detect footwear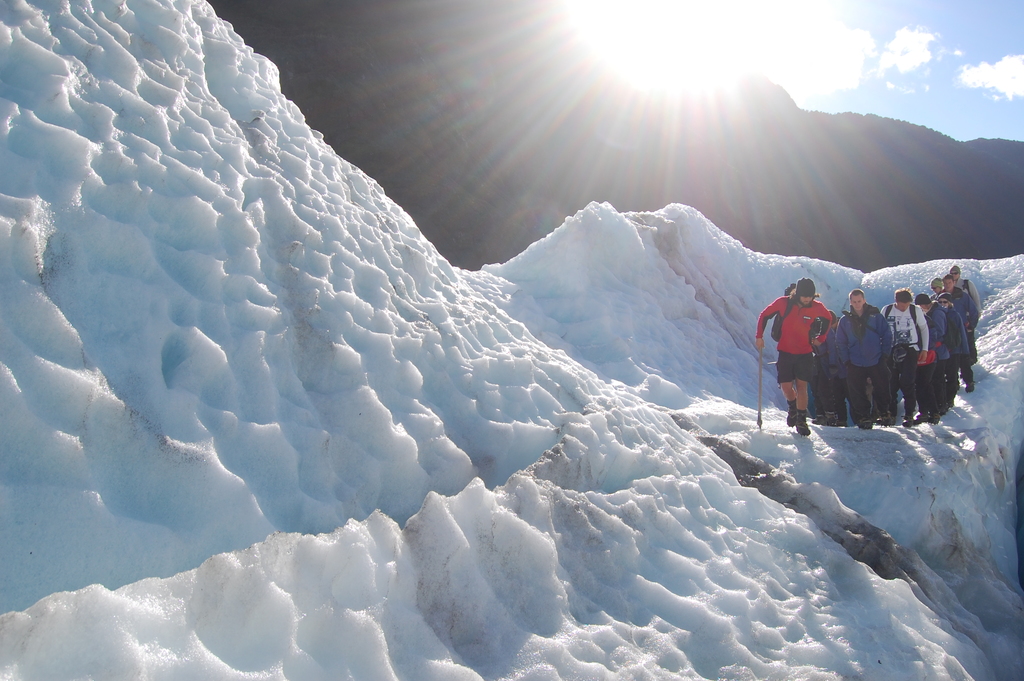
Rect(854, 417, 872, 429)
